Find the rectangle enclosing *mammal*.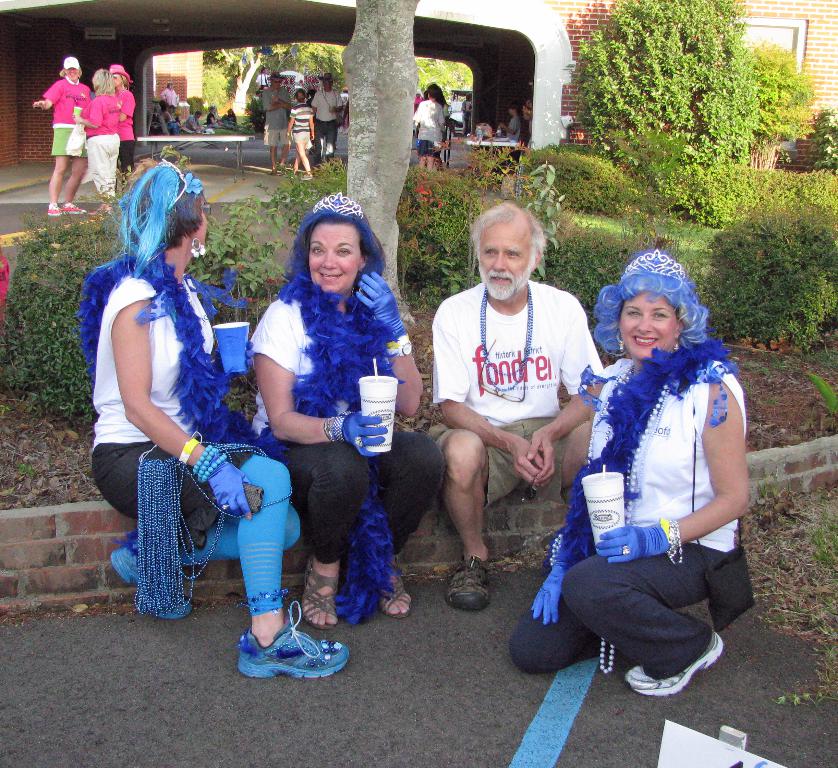
(506, 247, 741, 695).
